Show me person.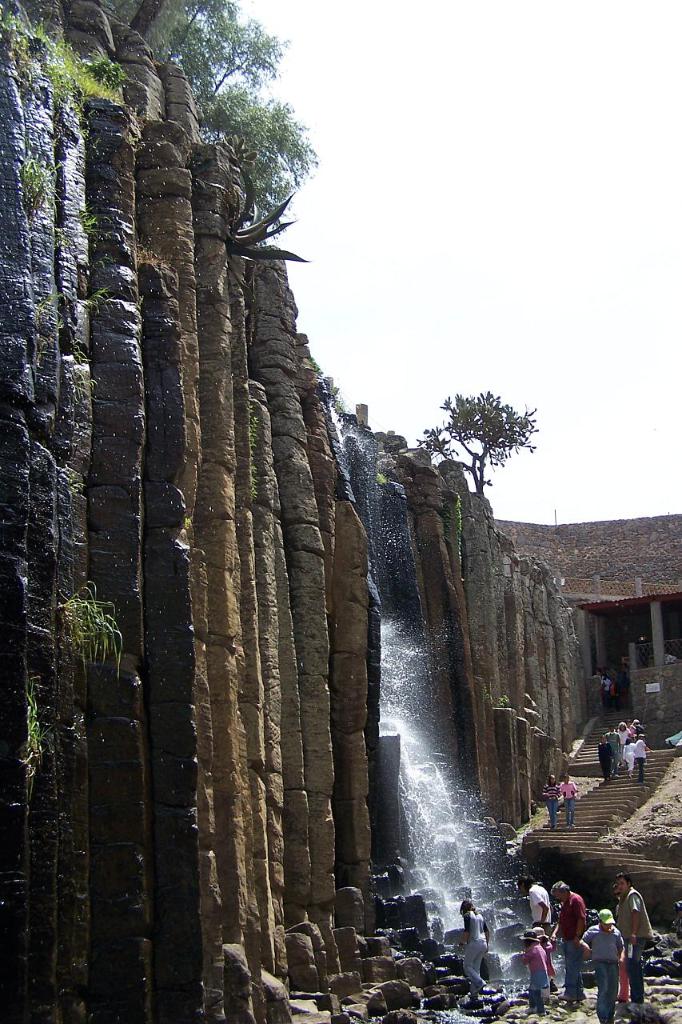
person is here: box(545, 779, 559, 825).
